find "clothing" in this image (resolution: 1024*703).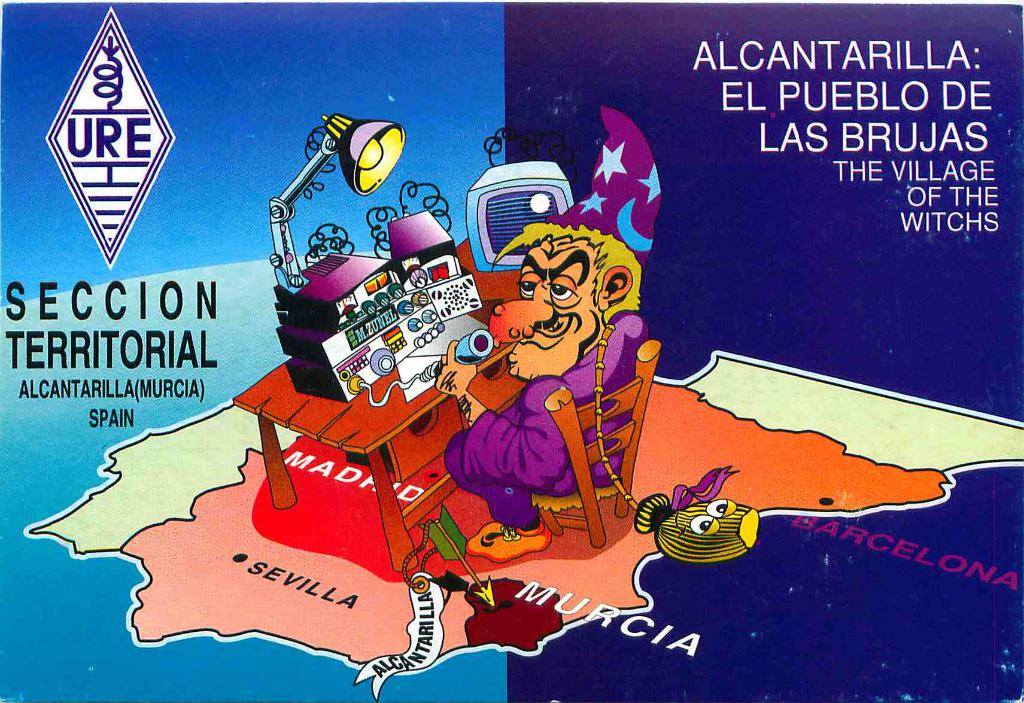
select_region(433, 307, 658, 525).
